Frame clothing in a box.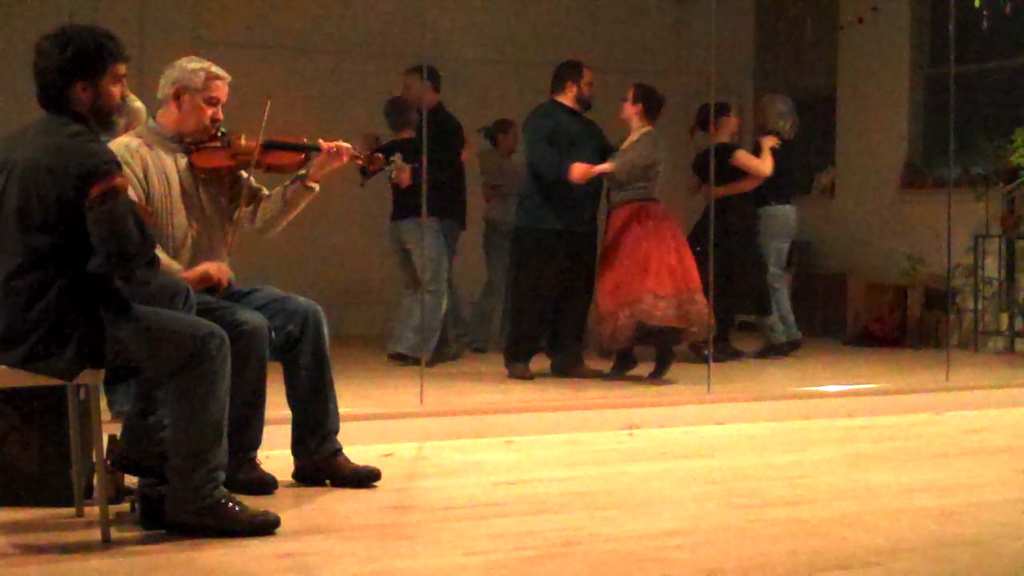
[505,98,610,368].
